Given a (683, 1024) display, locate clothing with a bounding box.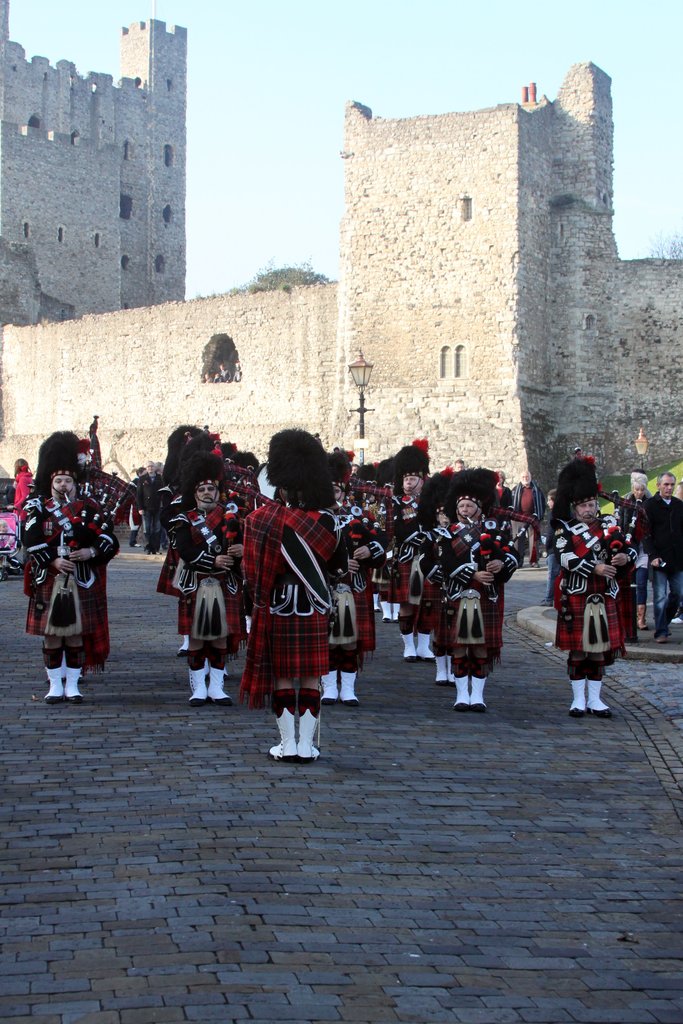
Located: box=[27, 512, 109, 685].
